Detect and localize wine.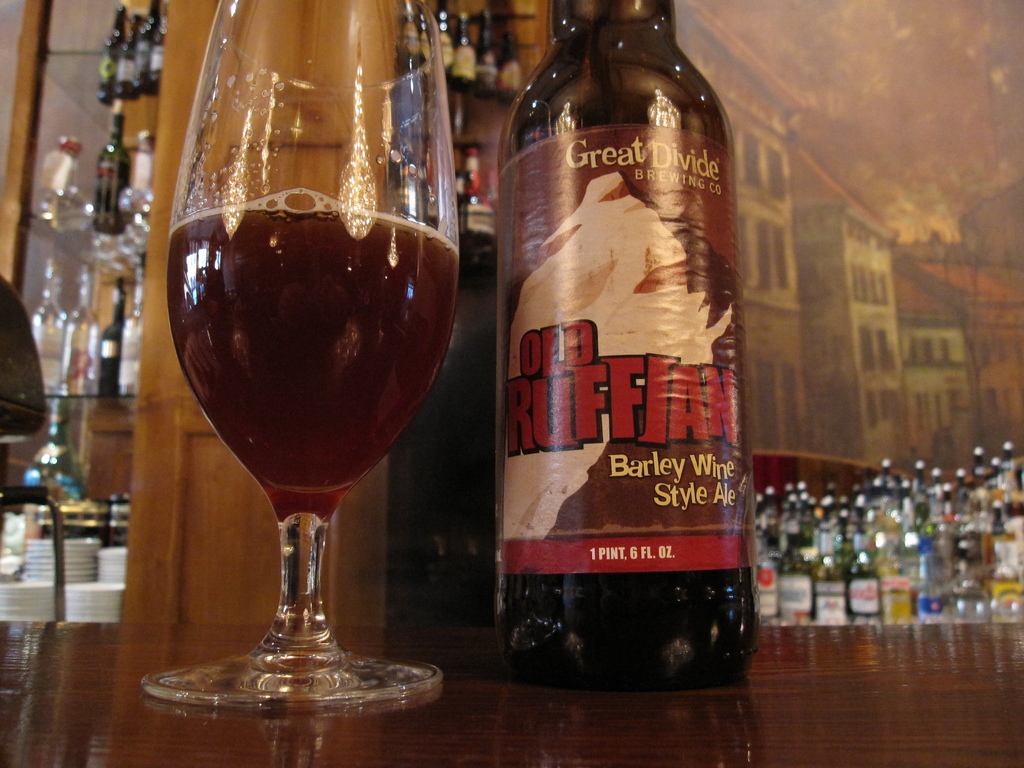
Localized at (146, 11, 172, 104).
